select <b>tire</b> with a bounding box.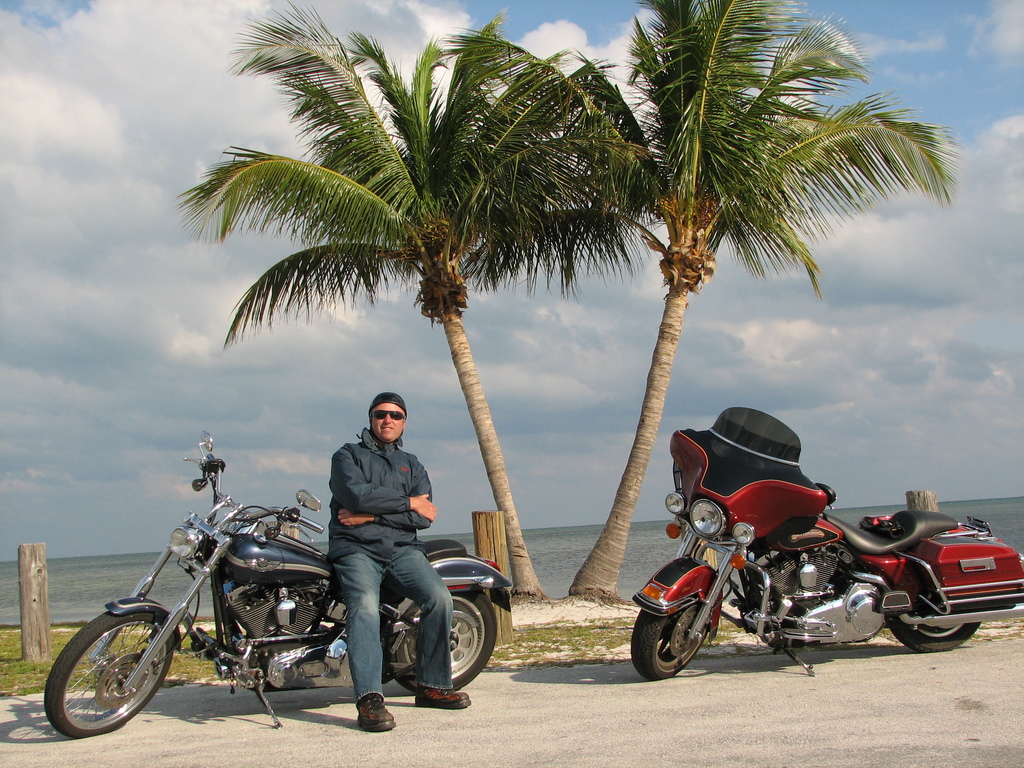
[left=628, top=579, right=707, bottom=680].
